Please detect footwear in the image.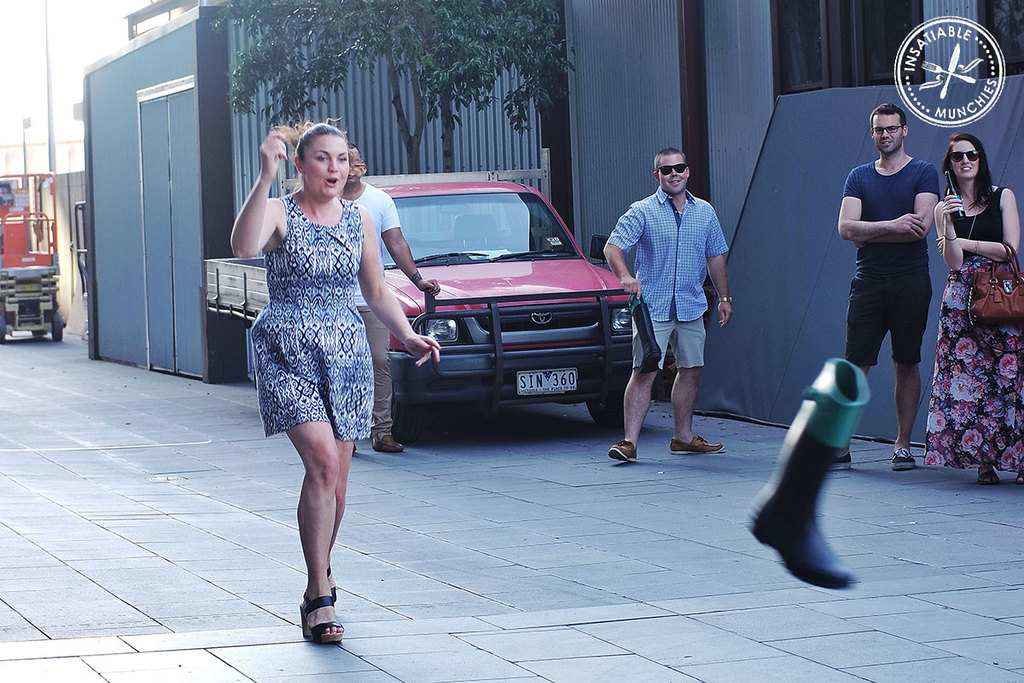
detection(835, 450, 855, 472).
